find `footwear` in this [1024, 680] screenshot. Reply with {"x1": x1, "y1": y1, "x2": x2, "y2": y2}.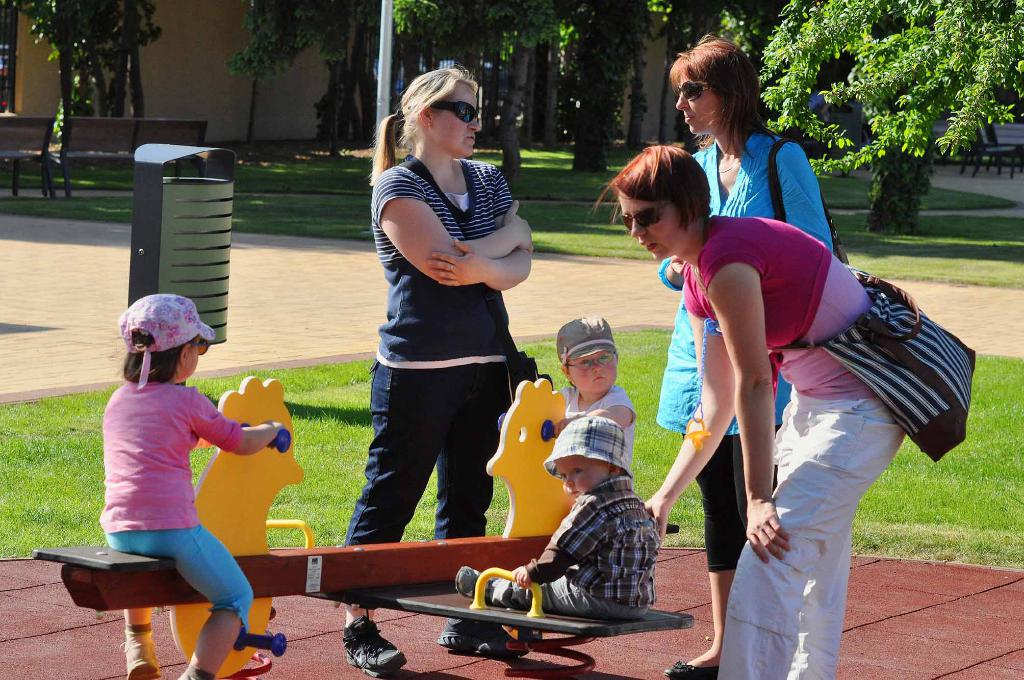
{"x1": 435, "y1": 608, "x2": 529, "y2": 662}.
